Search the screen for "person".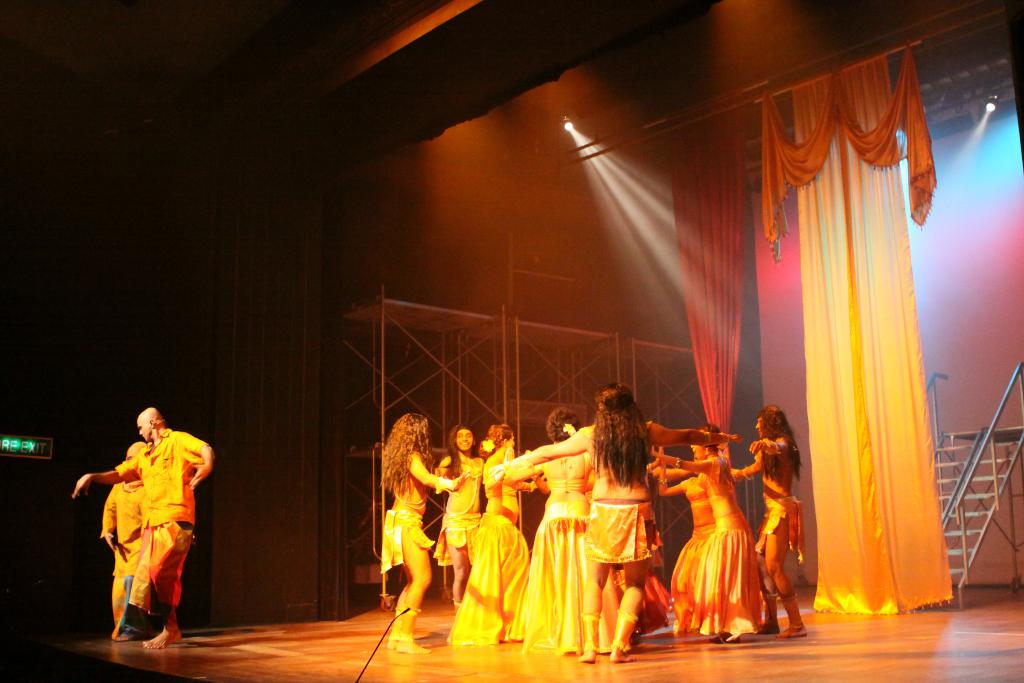
Found at box=[447, 420, 528, 646].
